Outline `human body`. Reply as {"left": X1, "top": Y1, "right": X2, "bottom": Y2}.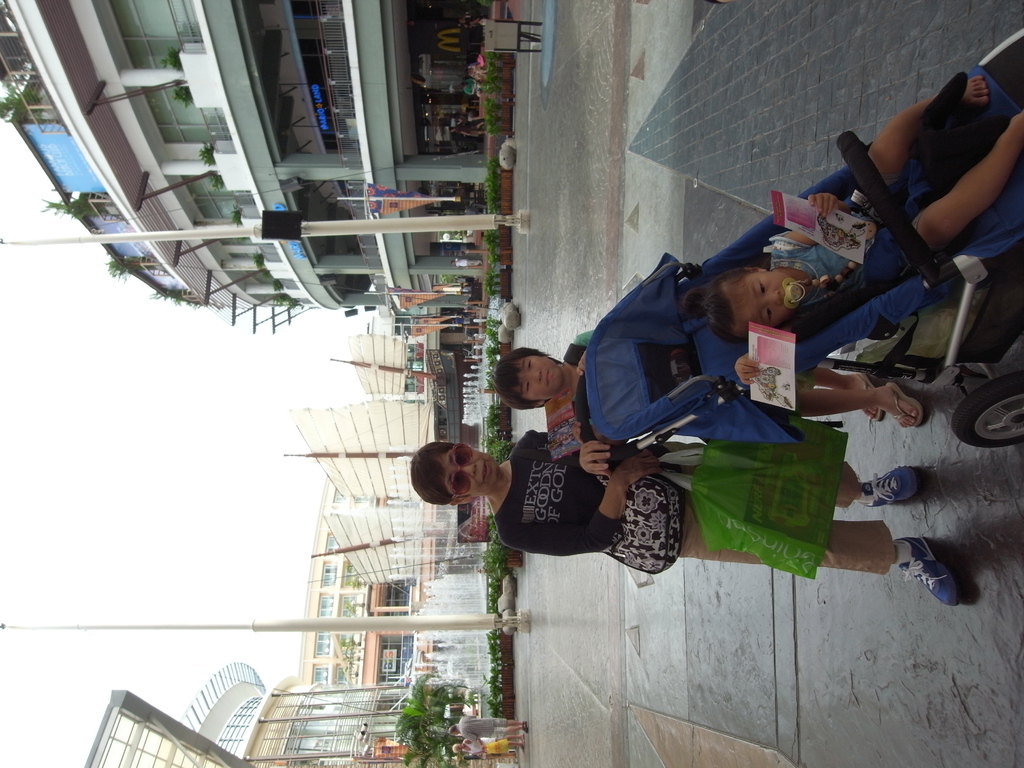
{"left": 538, "top": 325, "right": 908, "bottom": 452}.
